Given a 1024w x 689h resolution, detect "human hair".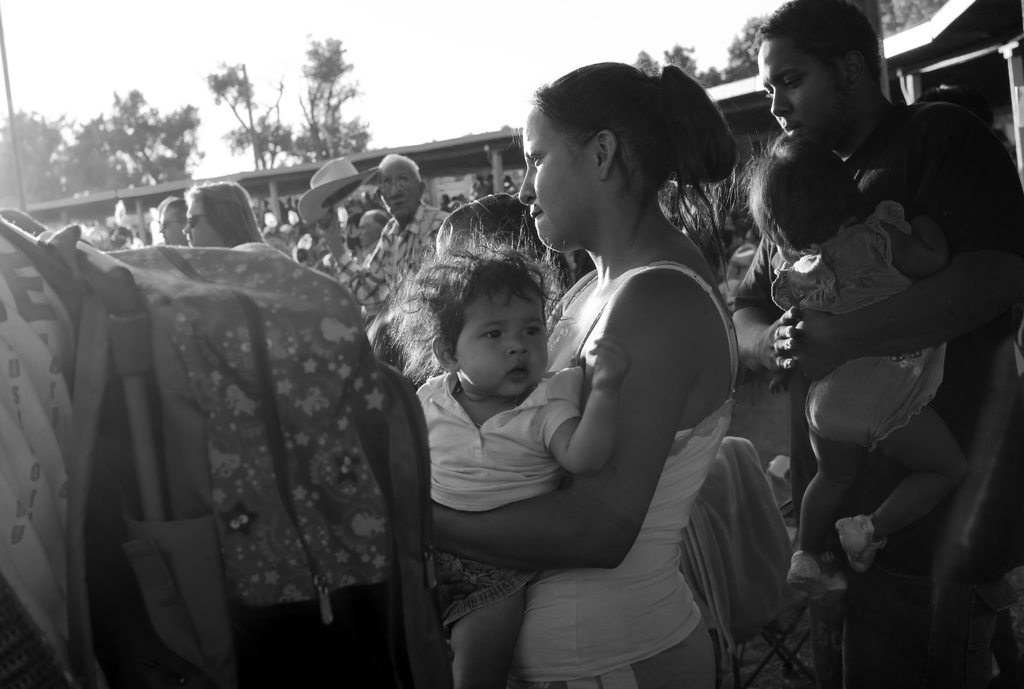
<region>184, 177, 267, 248</region>.
